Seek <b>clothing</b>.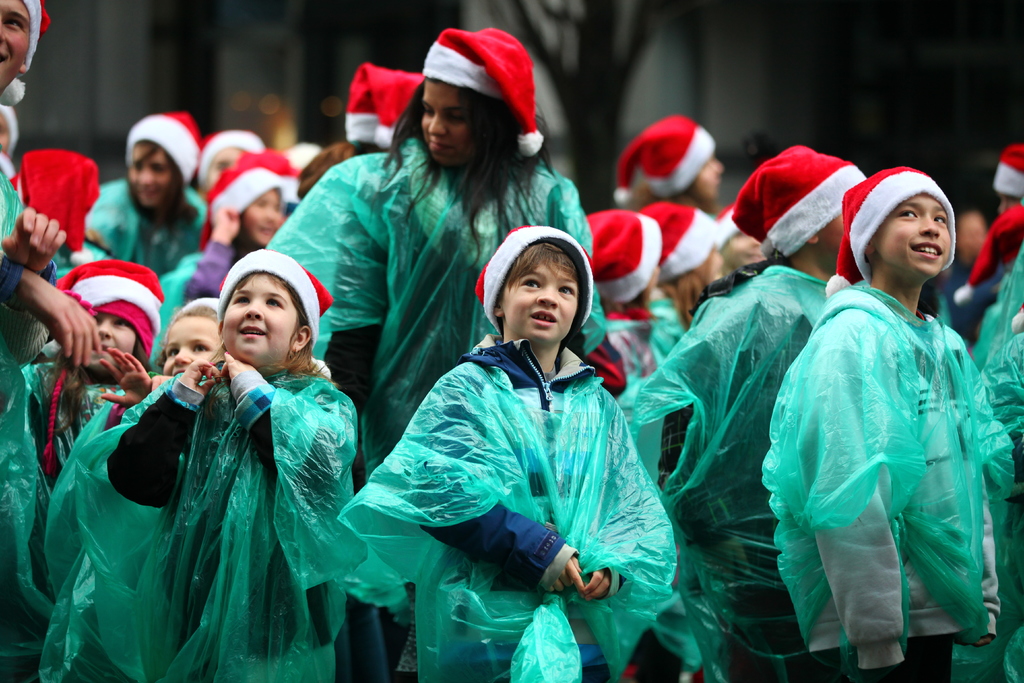
111/370/364/682.
